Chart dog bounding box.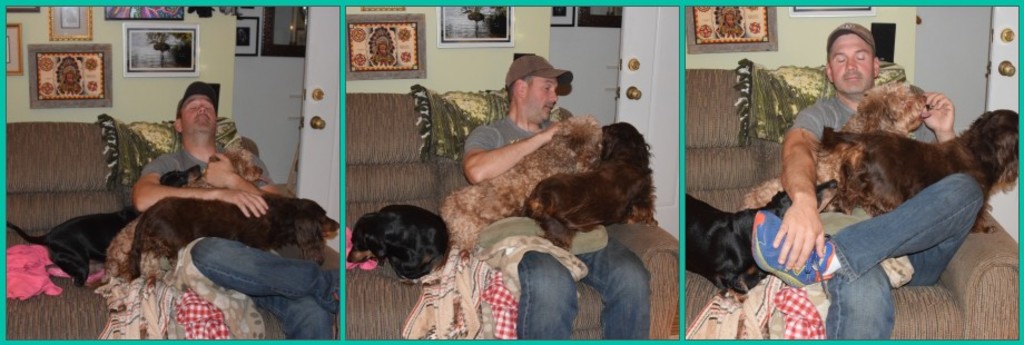
Charted: Rect(824, 110, 1022, 235).
